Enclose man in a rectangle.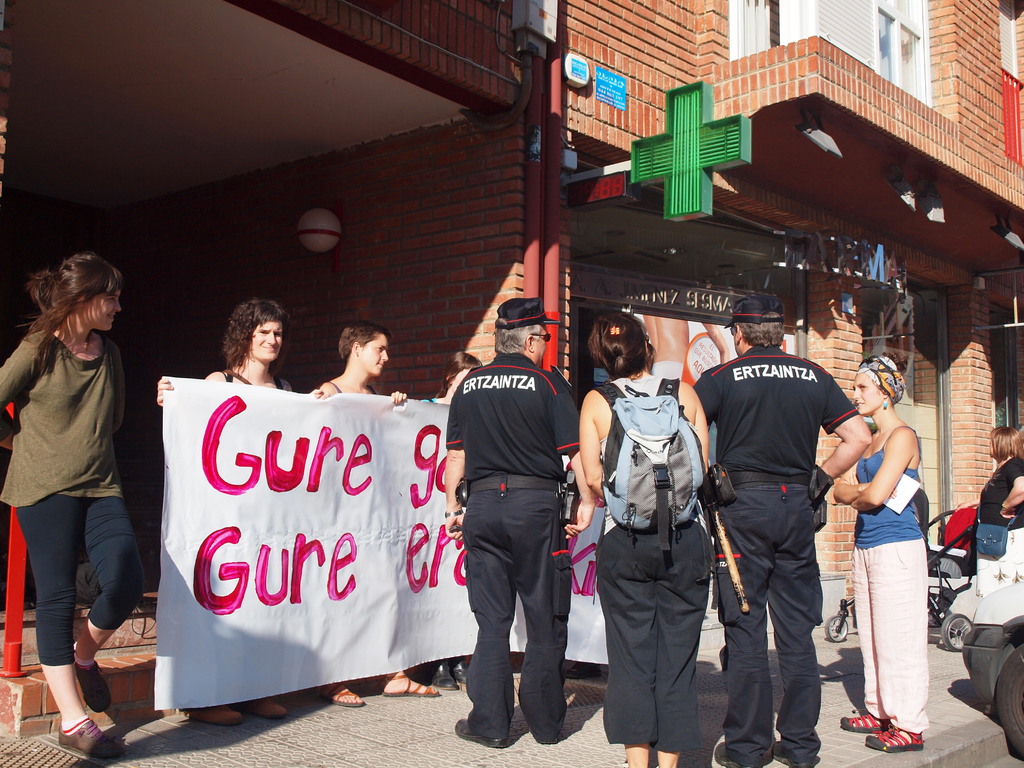
select_region(706, 310, 858, 756).
